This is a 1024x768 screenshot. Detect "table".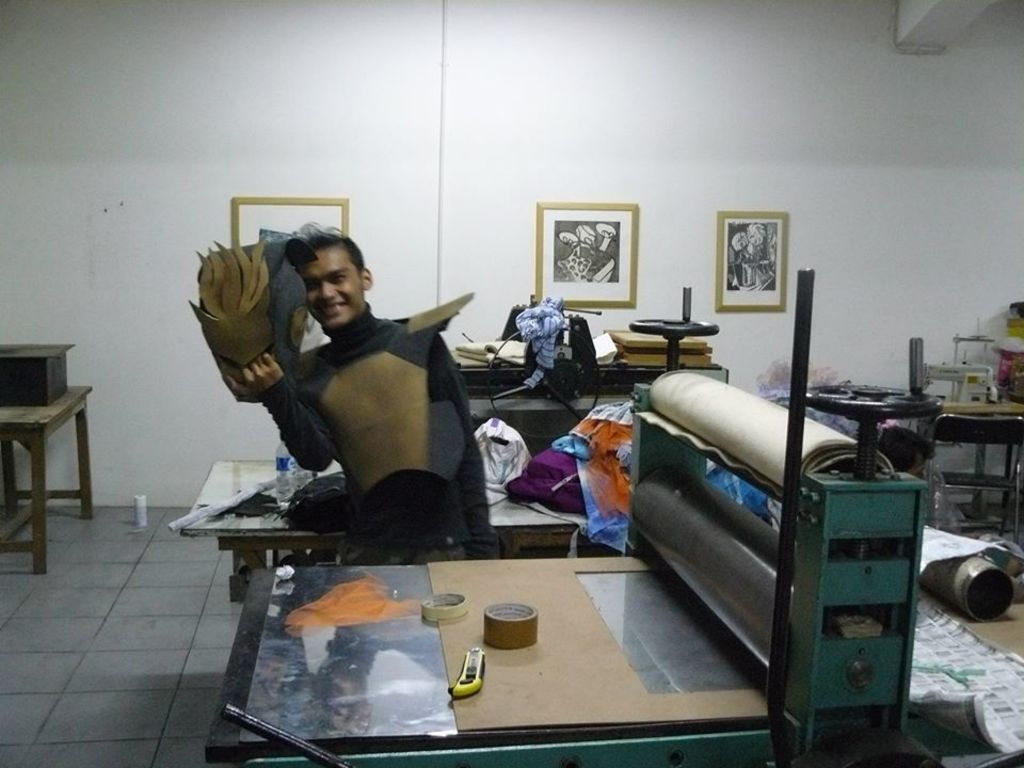
(185,459,589,598).
